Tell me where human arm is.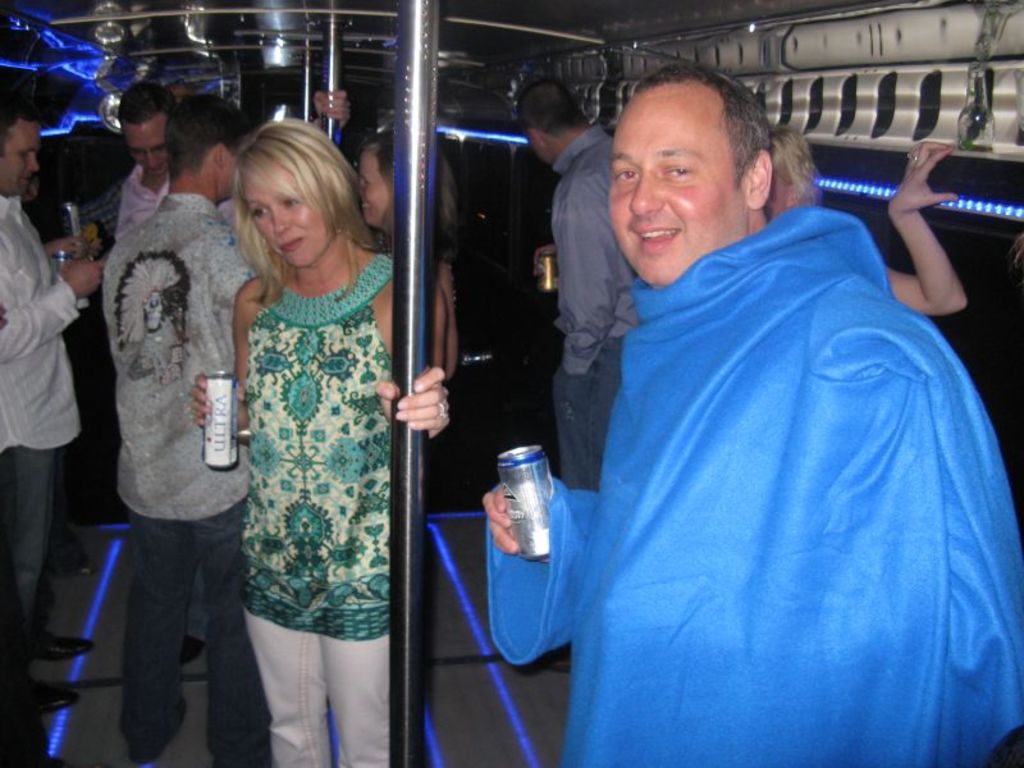
human arm is at [376, 356, 449, 435].
